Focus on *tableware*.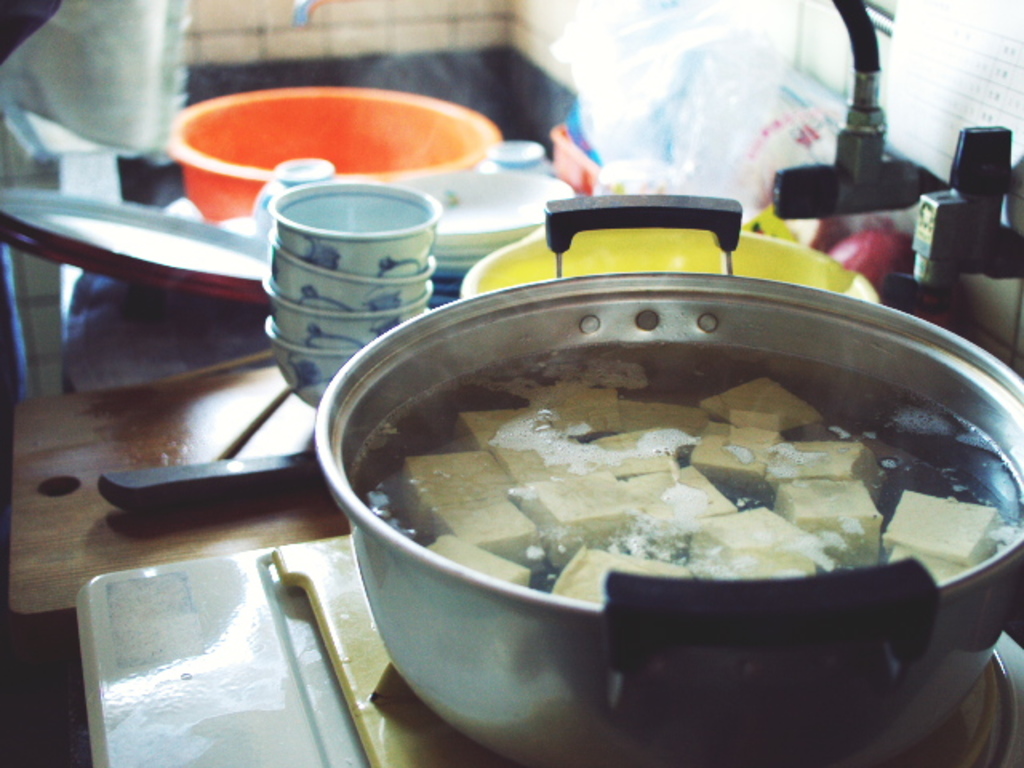
Focused at pyautogui.locateOnScreen(242, 163, 458, 378).
